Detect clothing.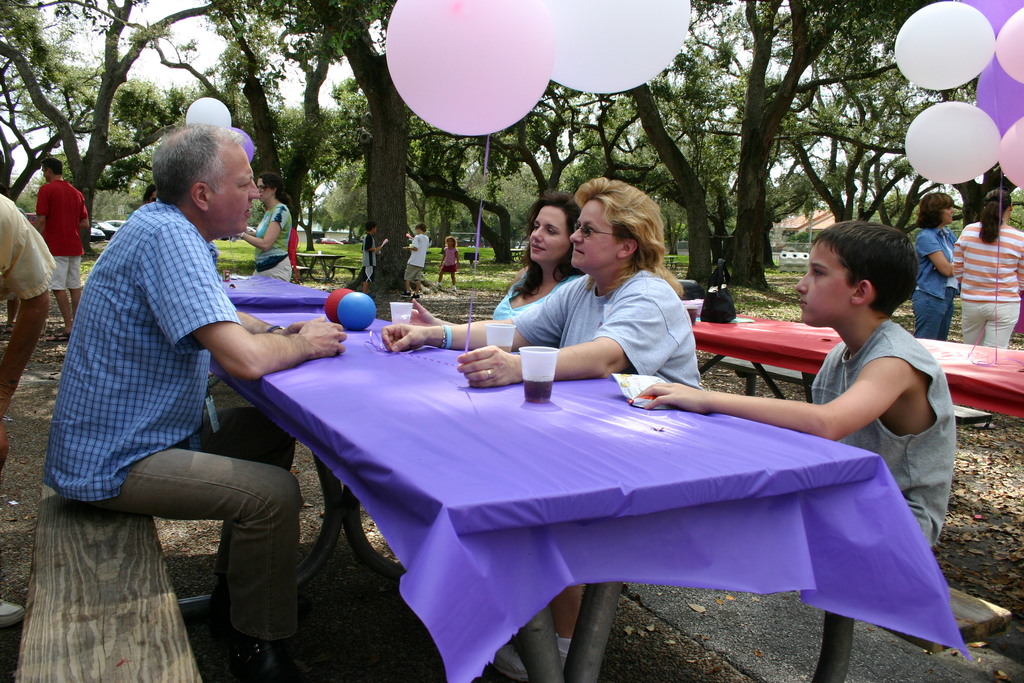
Detected at 512/268/705/390.
